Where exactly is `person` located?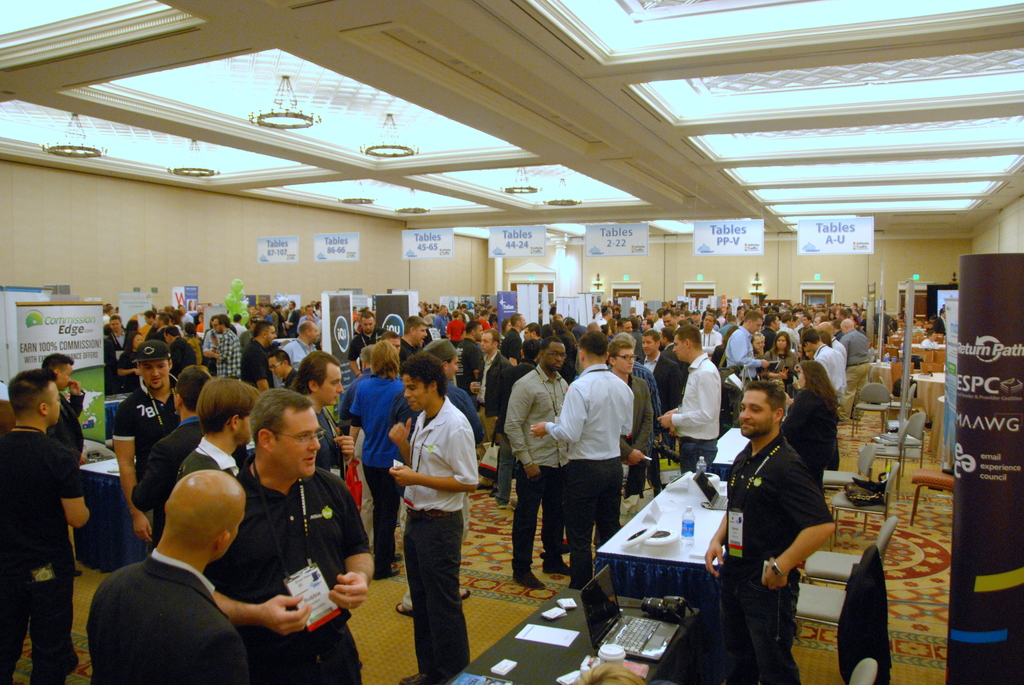
Its bounding box is box=[606, 338, 656, 494].
